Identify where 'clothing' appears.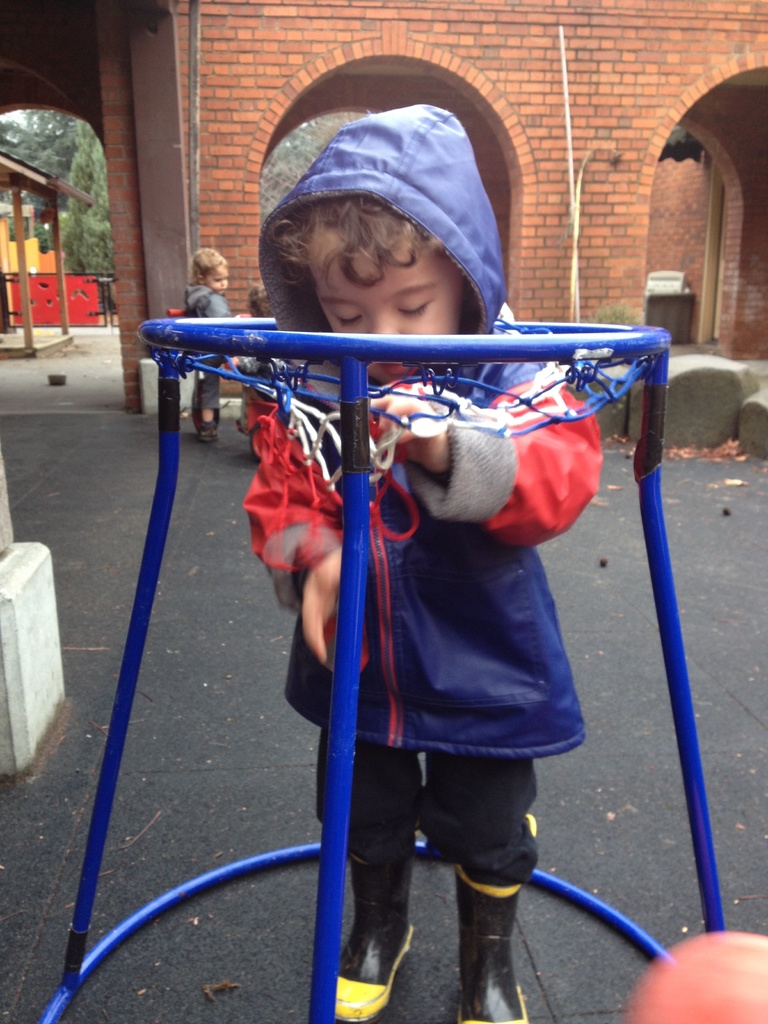
Appears at x1=212, y1=257, x2=652, y2=867.
